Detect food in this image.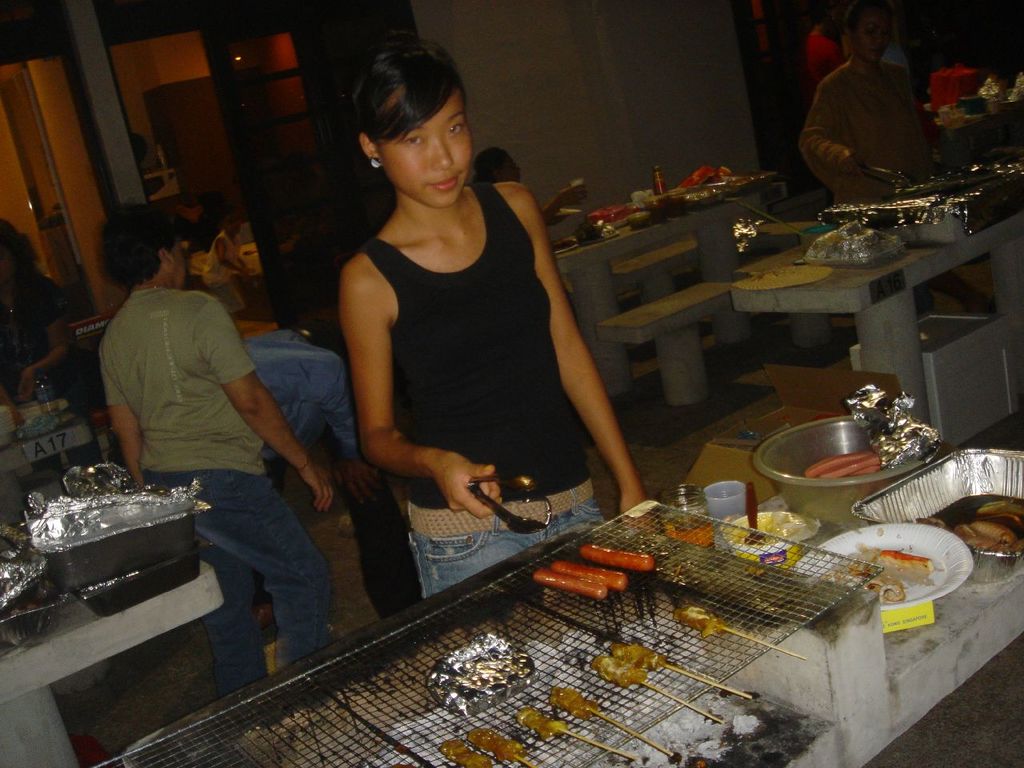
Detection: 610/640/668/674.
